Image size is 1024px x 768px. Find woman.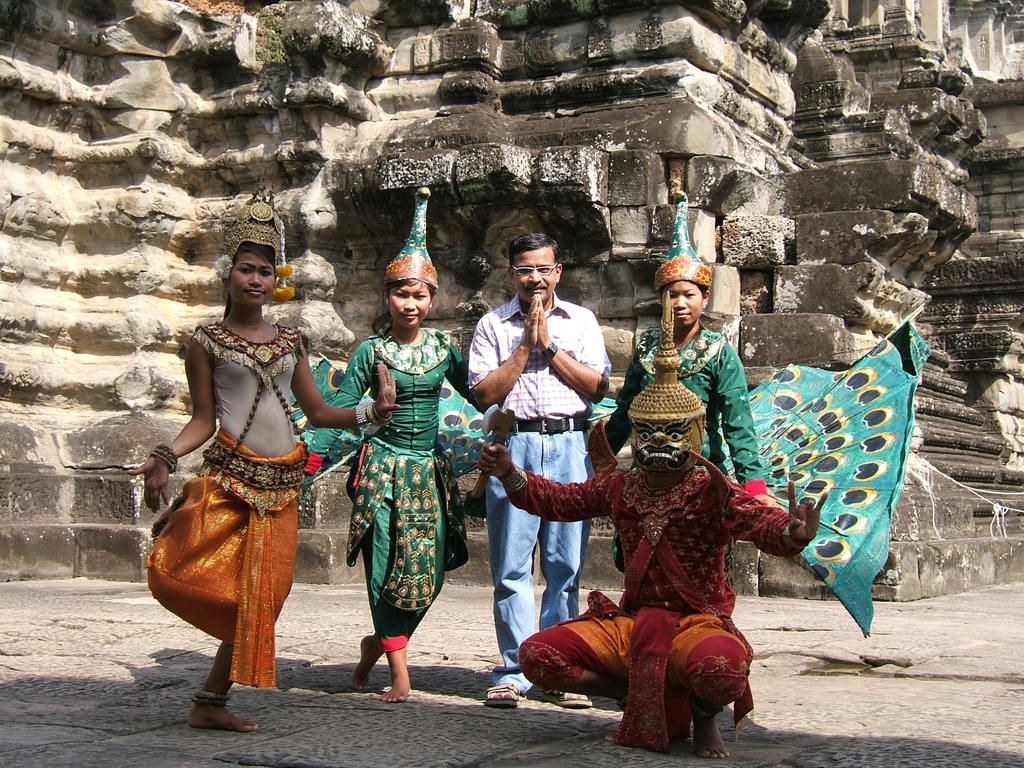
box=[329, 179, 500, 703].
